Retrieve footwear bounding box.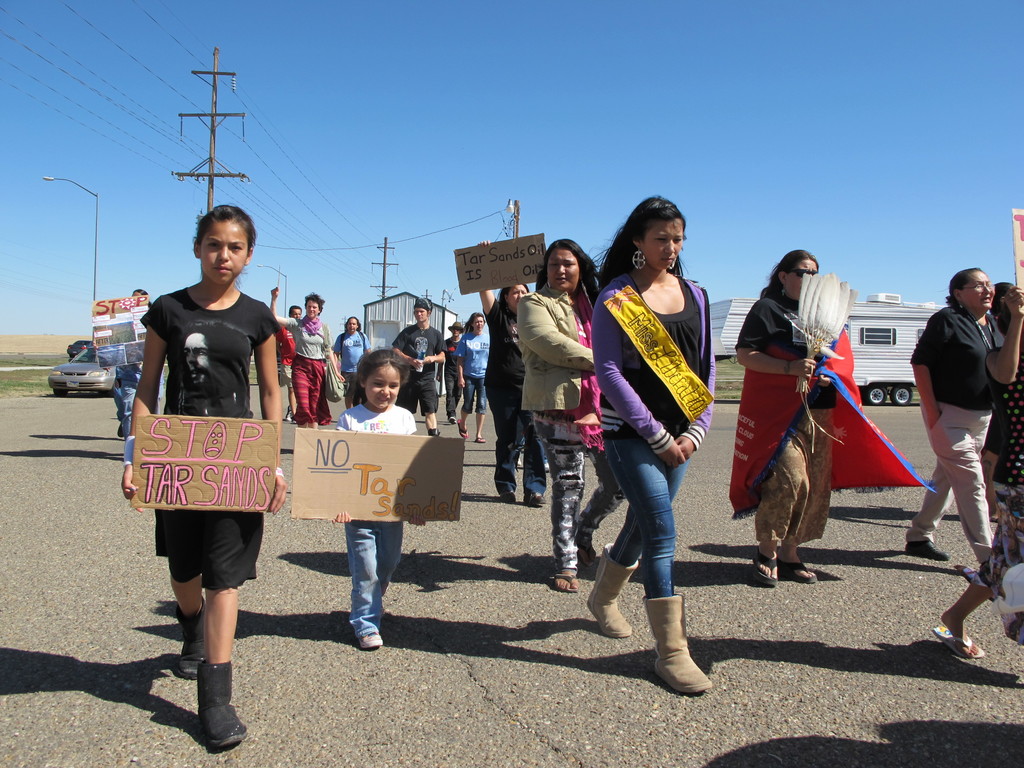
Bounding box: (left=902, top=541, right=946, bottom=561).
